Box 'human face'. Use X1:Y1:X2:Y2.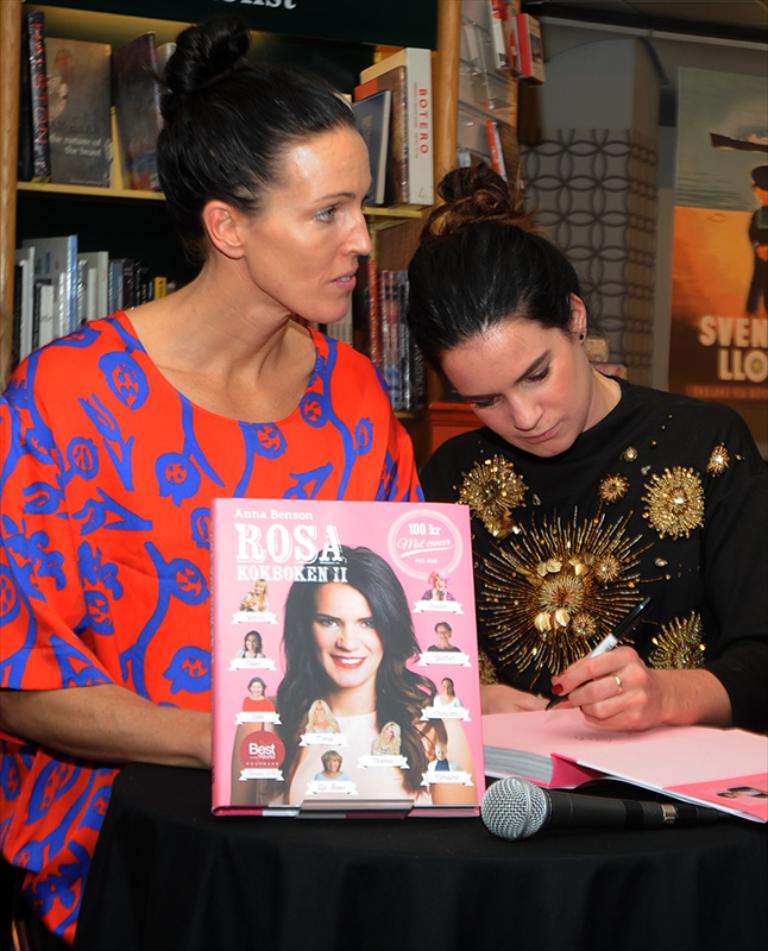
310:584:388:687.
